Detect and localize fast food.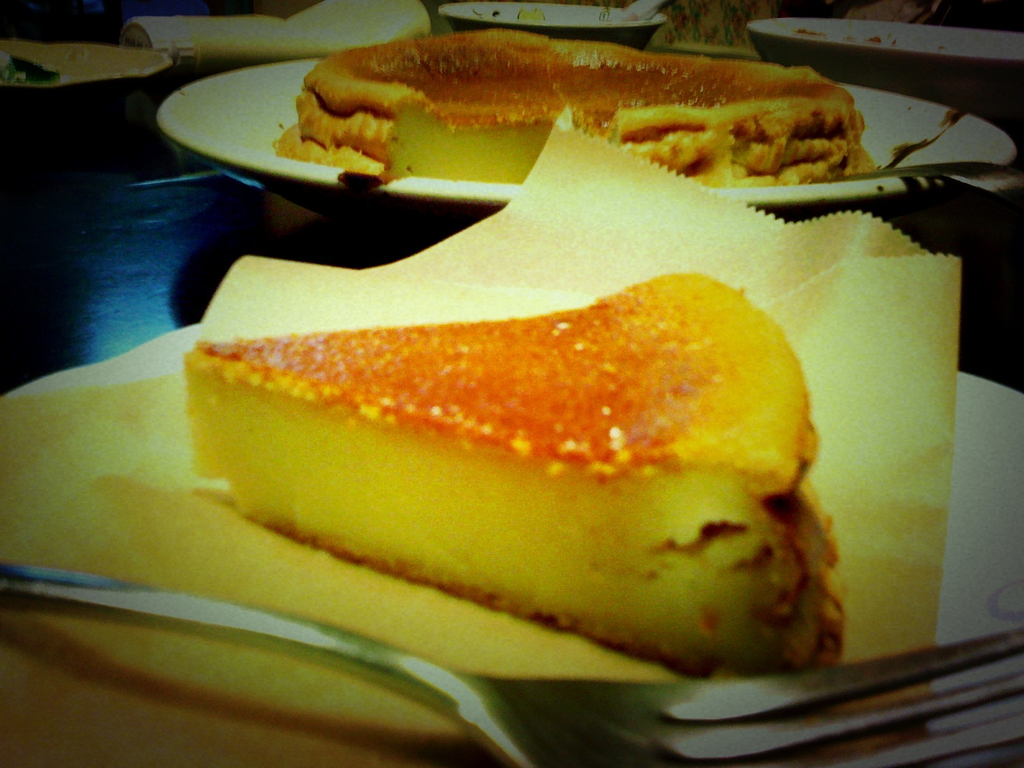
Localized at select_region(0, 473, 689, 767).
